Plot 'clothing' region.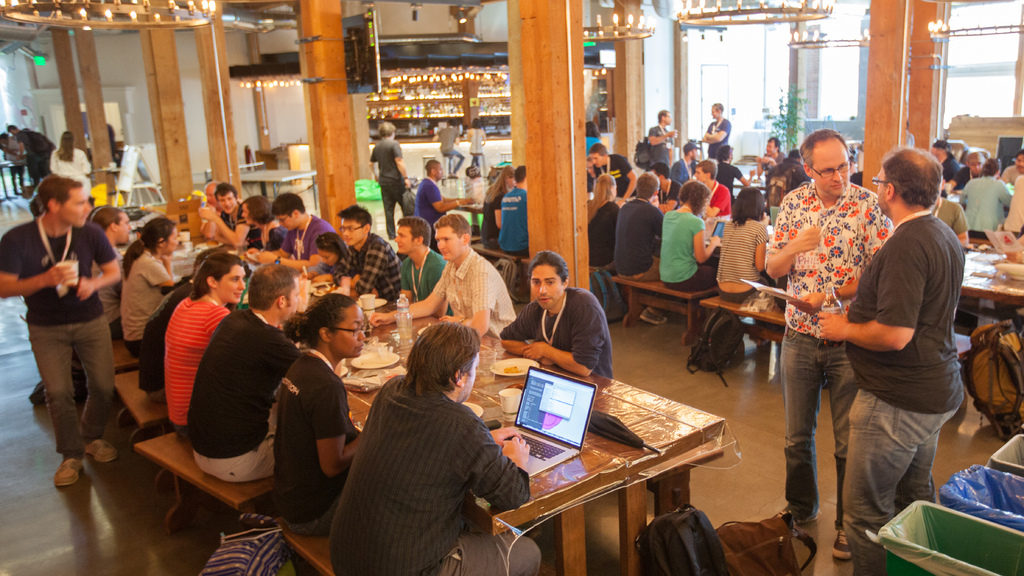
Plotted at x1=777 y1=176 x2=890 y2=527.
